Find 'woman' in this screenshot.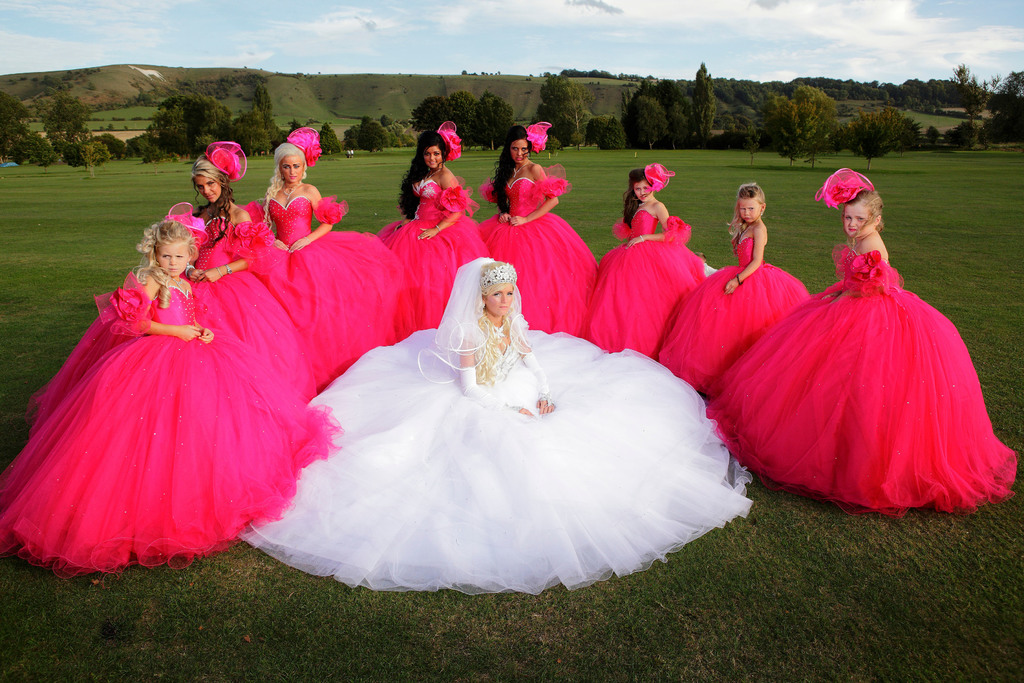
The bounding box for 'woman' is locate(479, 120, 602, 334).
